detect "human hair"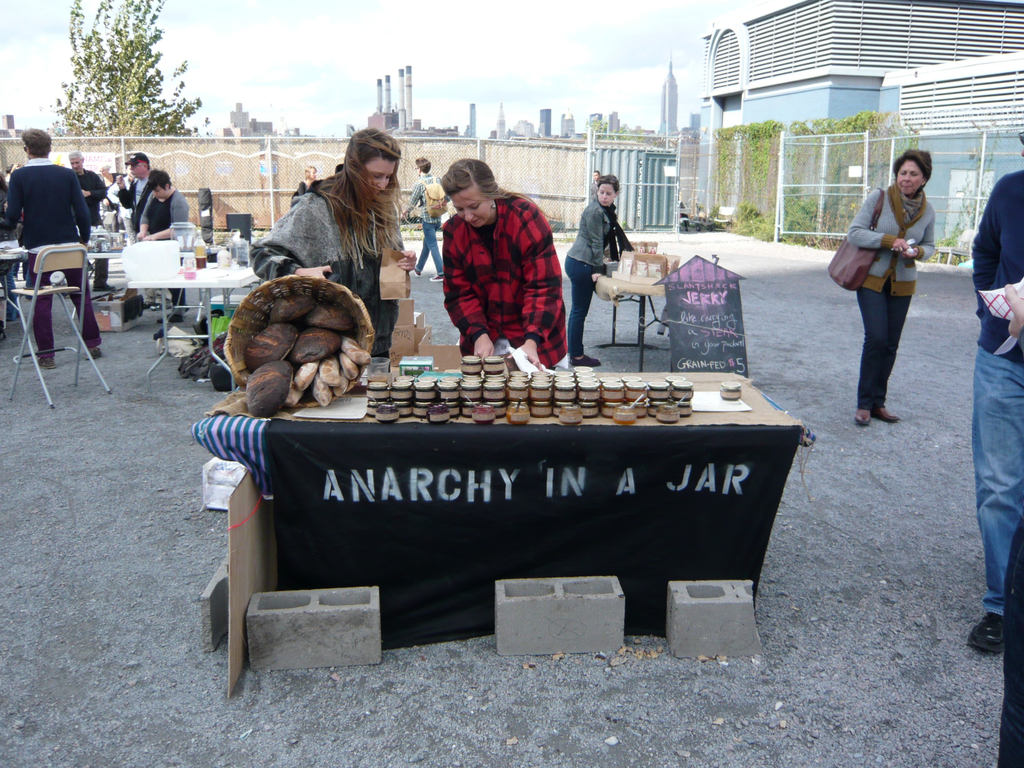
l=67, t=150, r=83, b=162
